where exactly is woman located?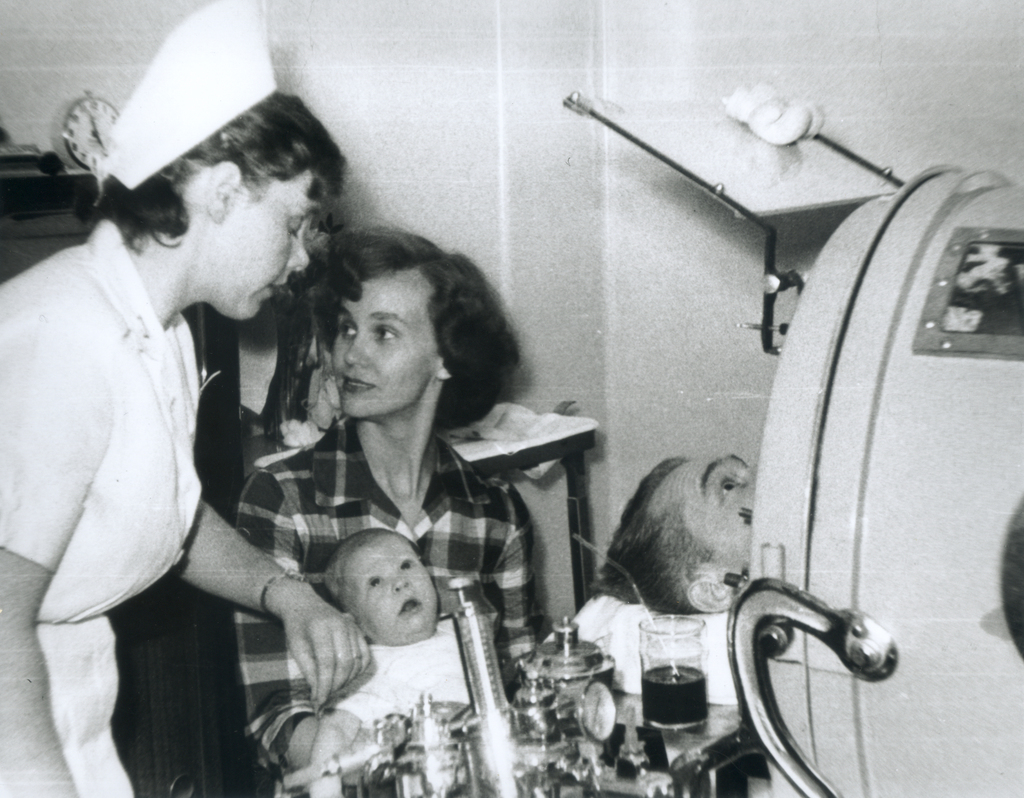
Its bounding box is rect(228, 226, 548, 797).
